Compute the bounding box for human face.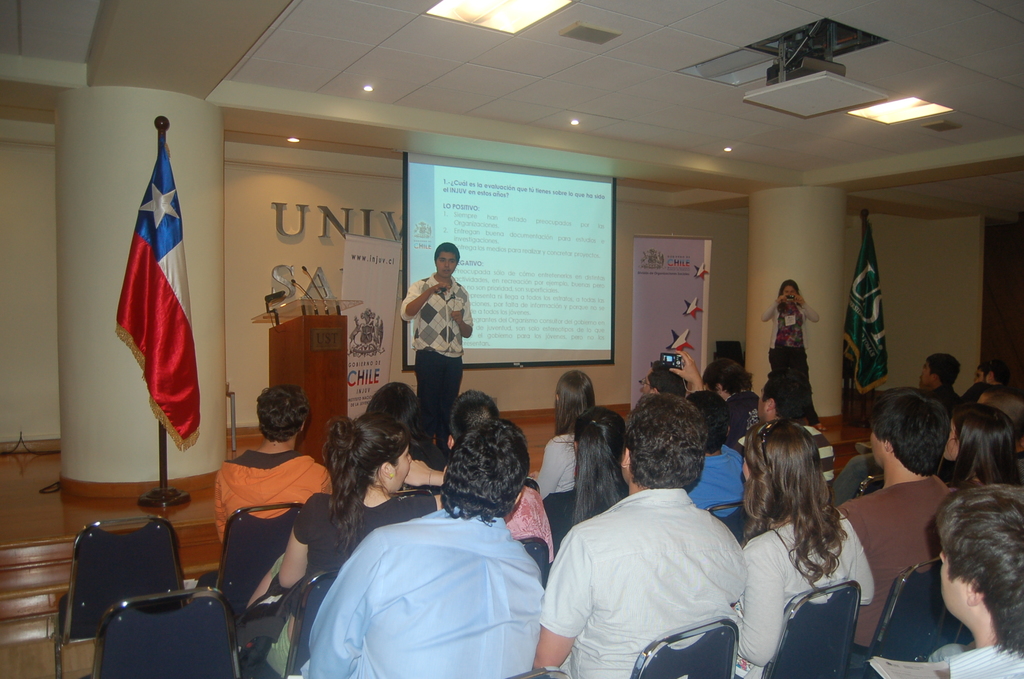
crop(758, 393, 769, 420).
